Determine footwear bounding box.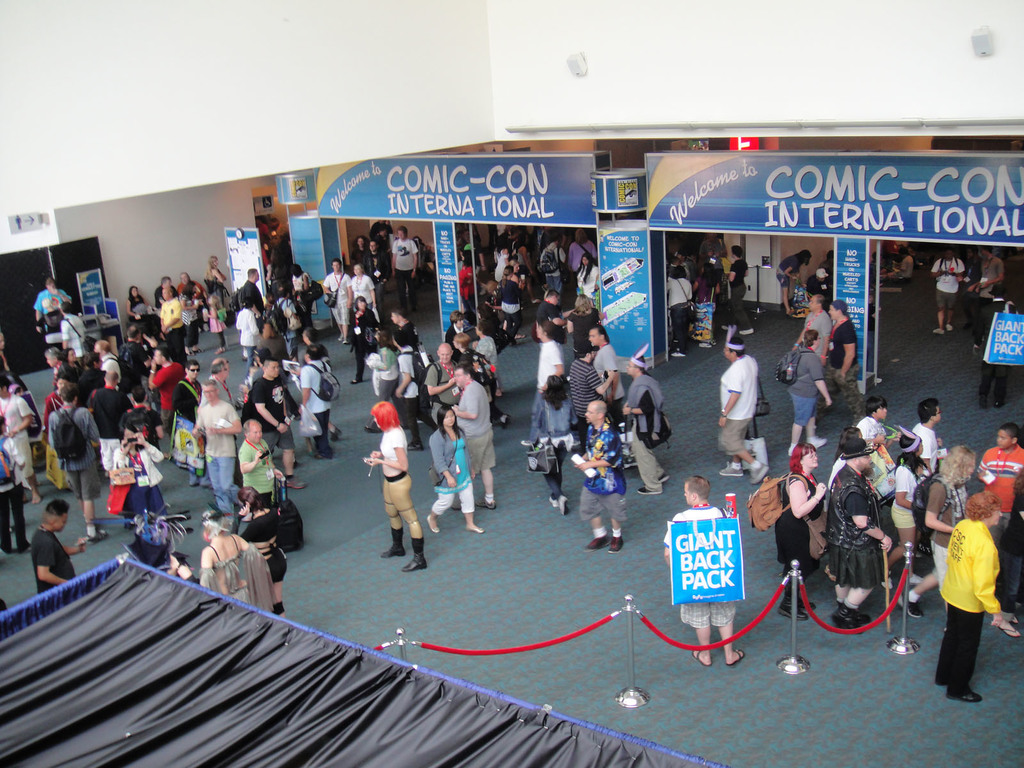
Determined: 932, 324, 943, 333.
